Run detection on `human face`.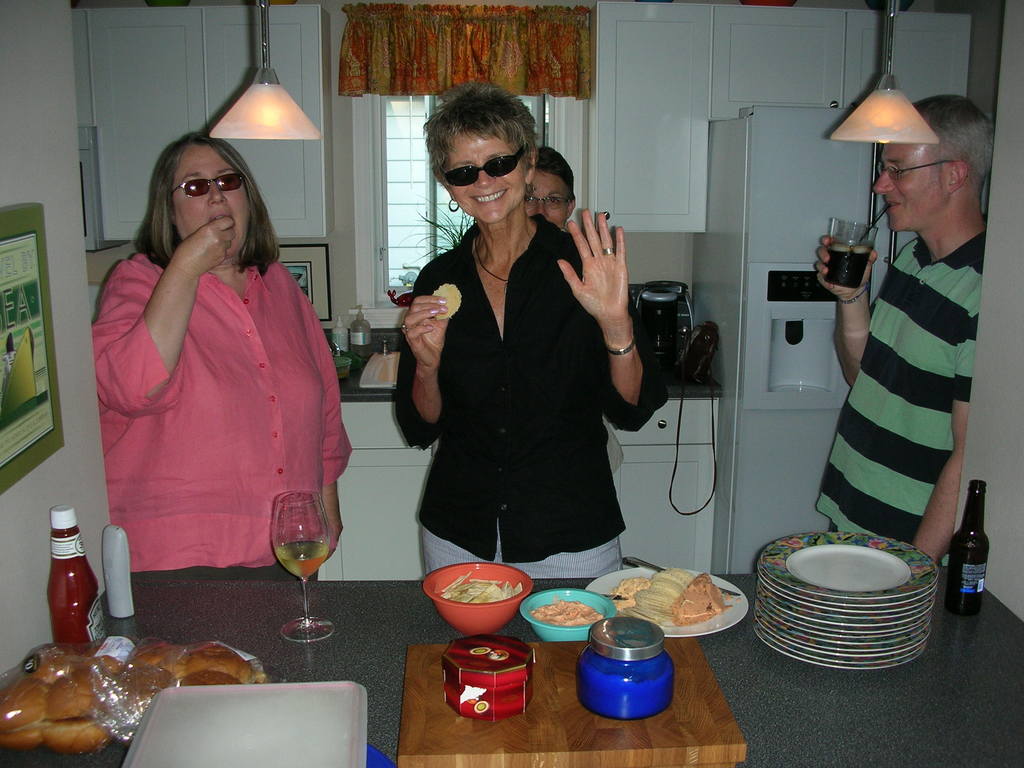
Result: (529,172,571,228).
